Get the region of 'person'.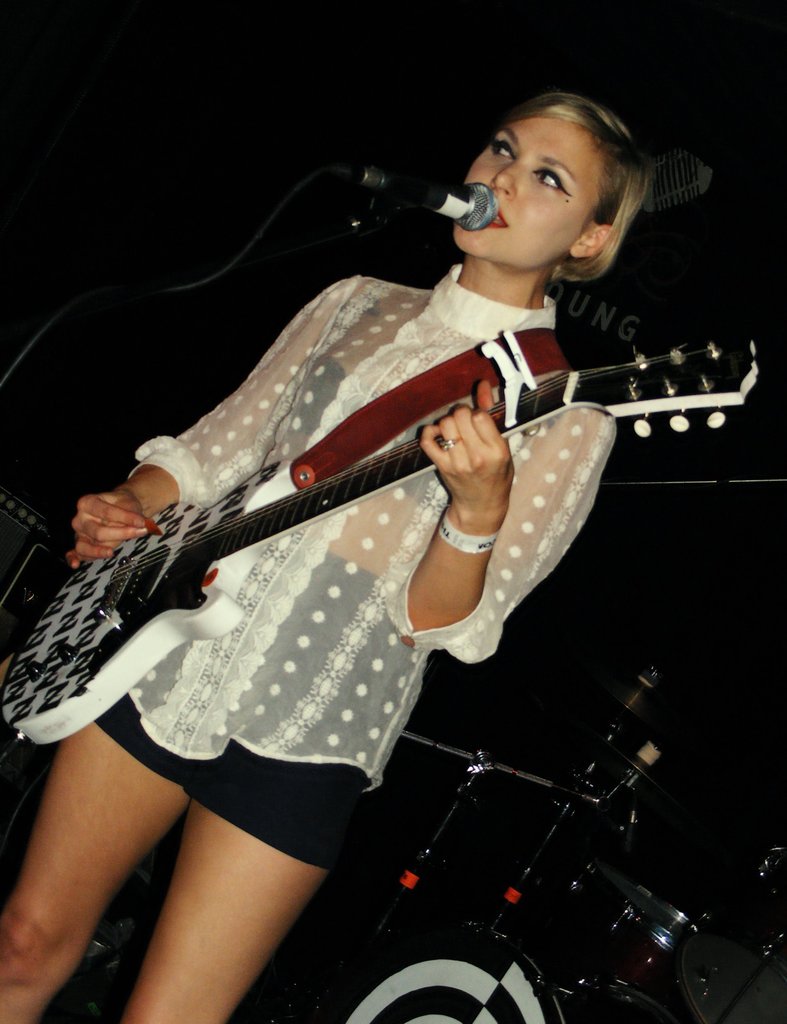
pyautogui.locateOnScreen(0, 85, 657, 1023).
